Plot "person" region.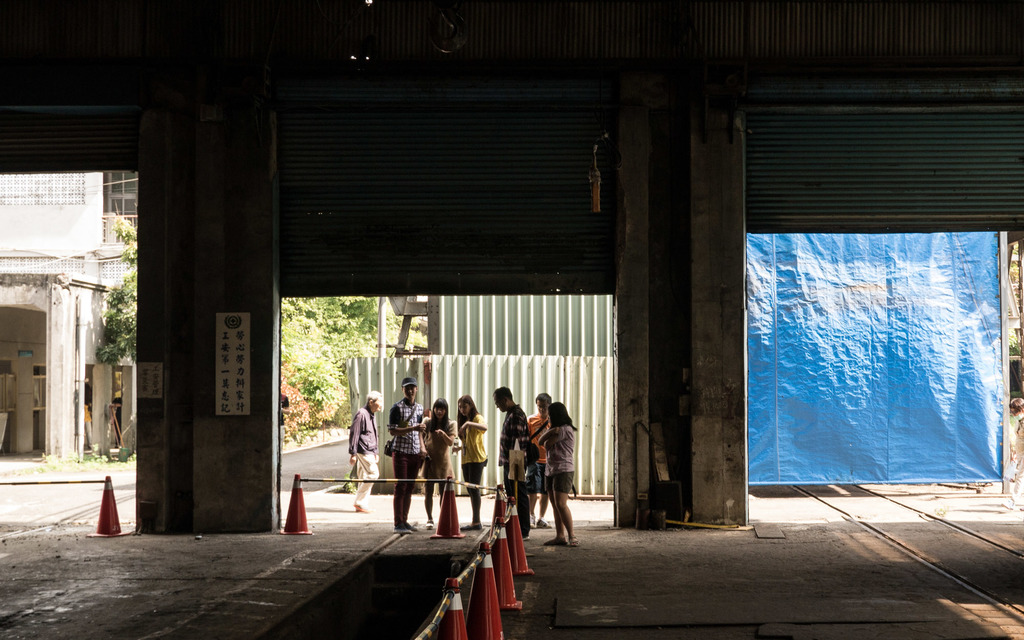
Plotted at <box>442,394,491,531</box>.
